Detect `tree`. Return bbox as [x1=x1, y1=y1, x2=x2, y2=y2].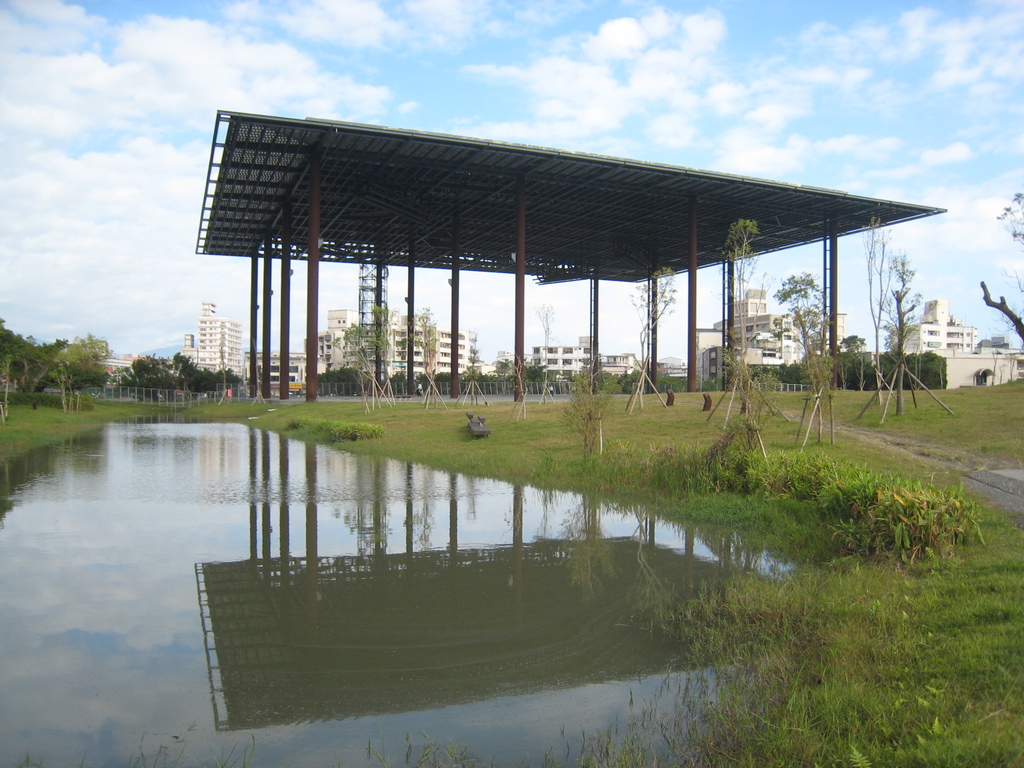
[x1=552, y1=254, x2=682, y2=428].
